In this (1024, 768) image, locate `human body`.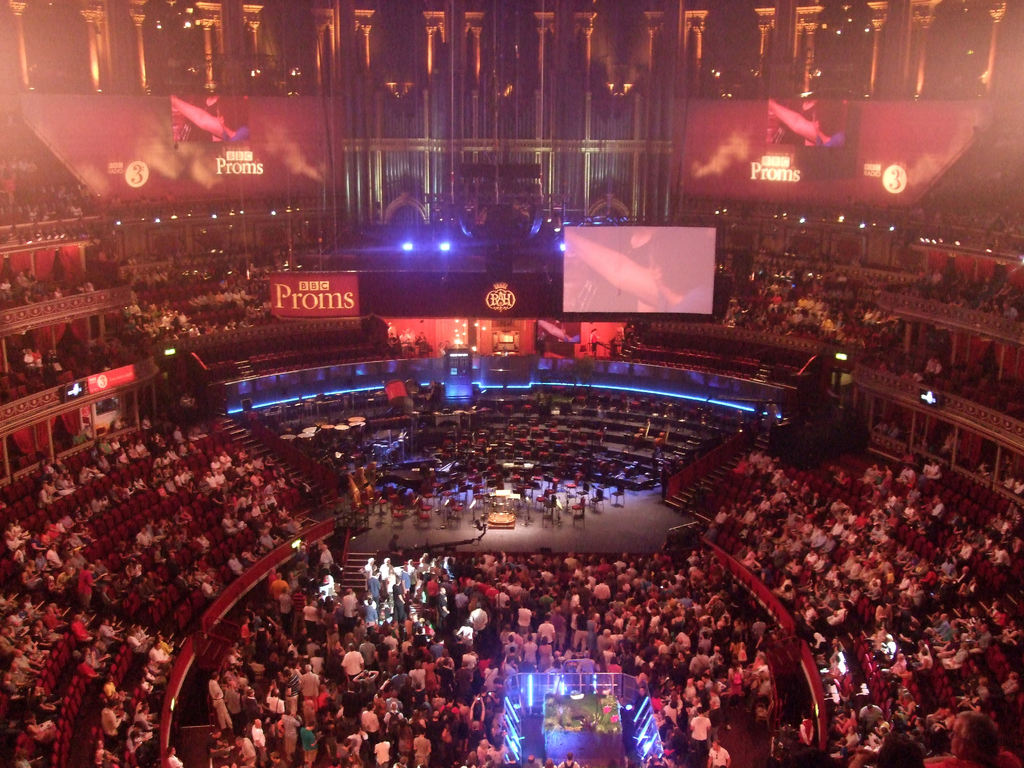
Bounding box: 561/550/574/569.
